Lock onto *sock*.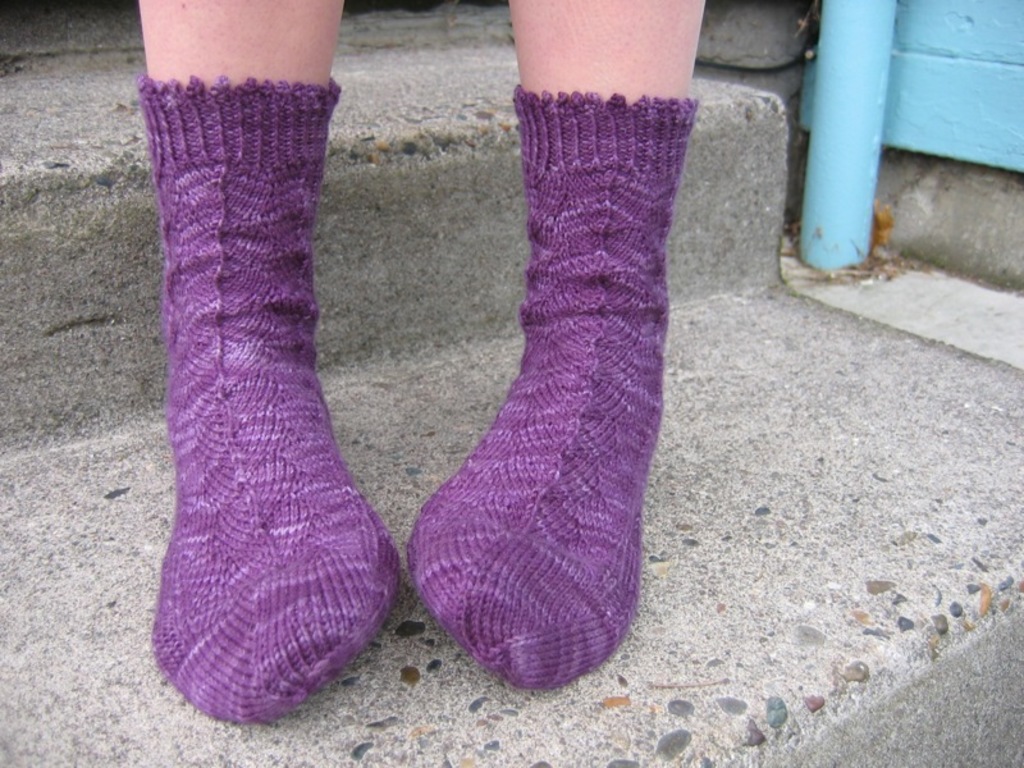
Locked: (left=142, top=76, right=399, bottom=724).
